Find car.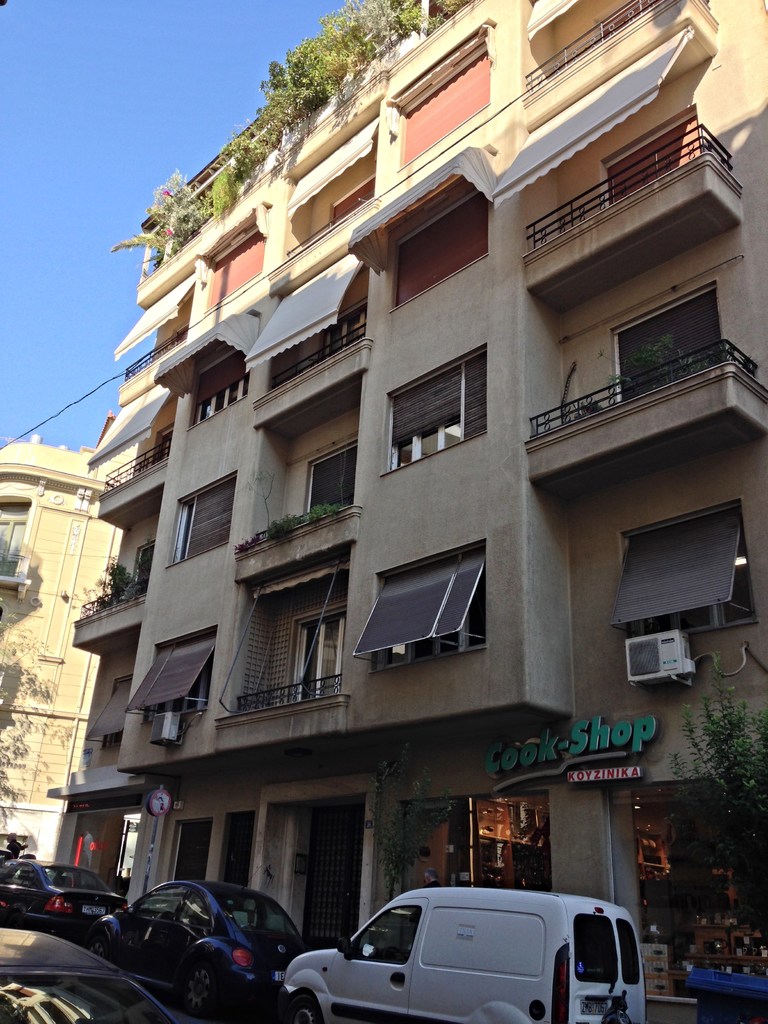
(82,877,313,1012).
